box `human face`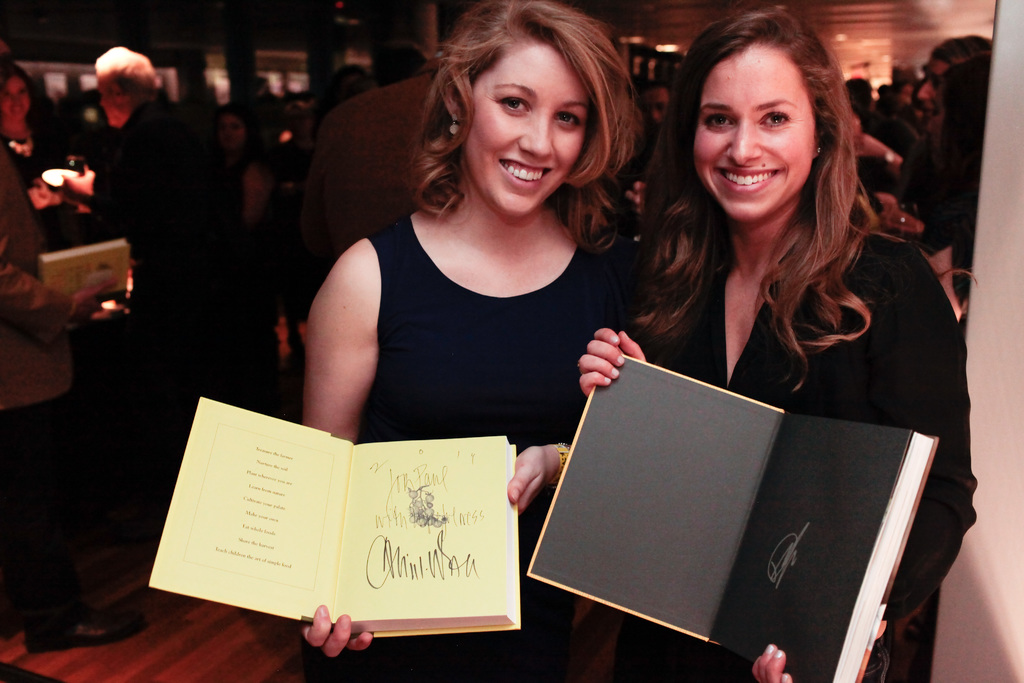
(x1=923, y1=60, x2=948, y2=101)
